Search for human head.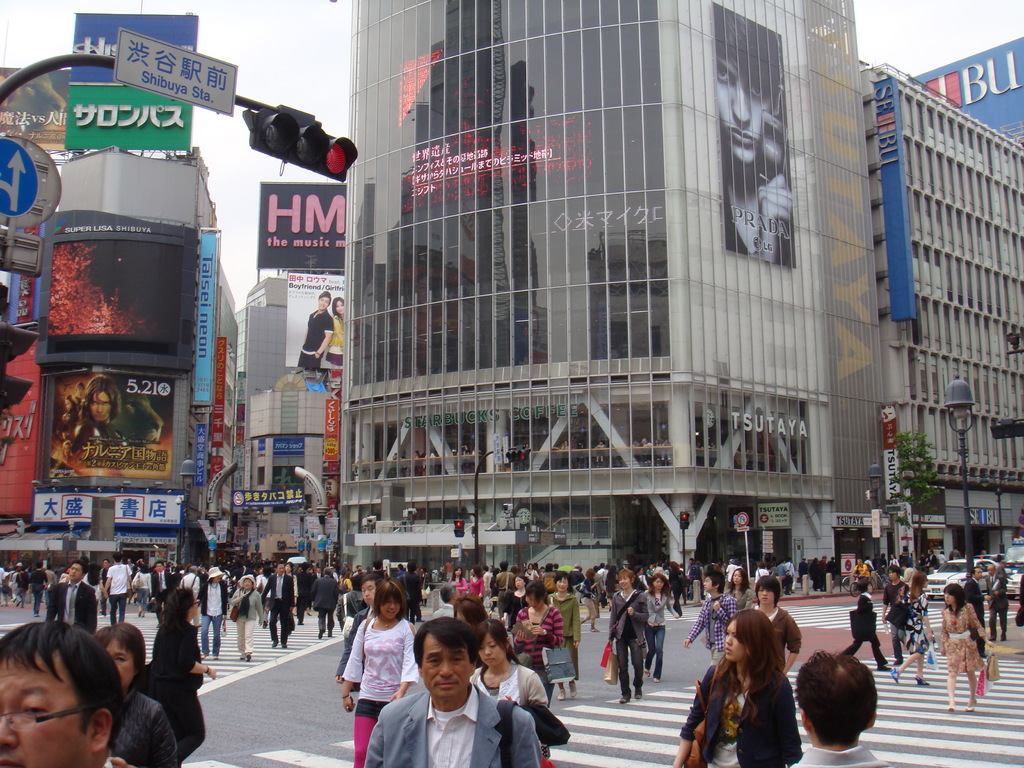
Found at <box>985,563,998,577</box>.
